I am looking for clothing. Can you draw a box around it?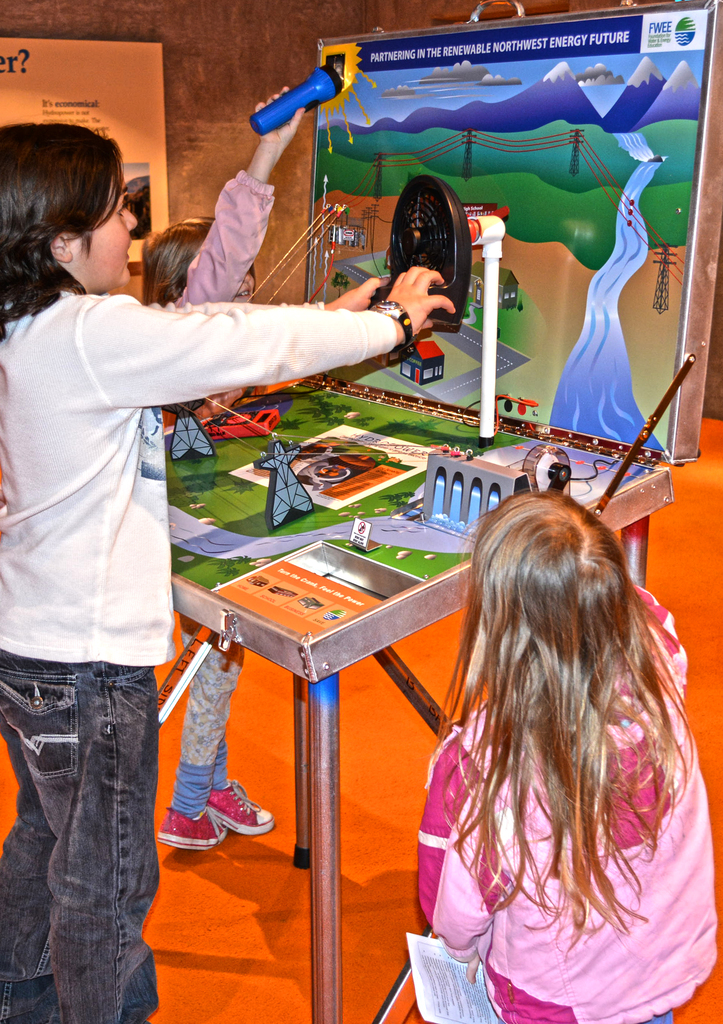
Sure, the bounding box is <region>0, 278, 397, 1018</region>.
